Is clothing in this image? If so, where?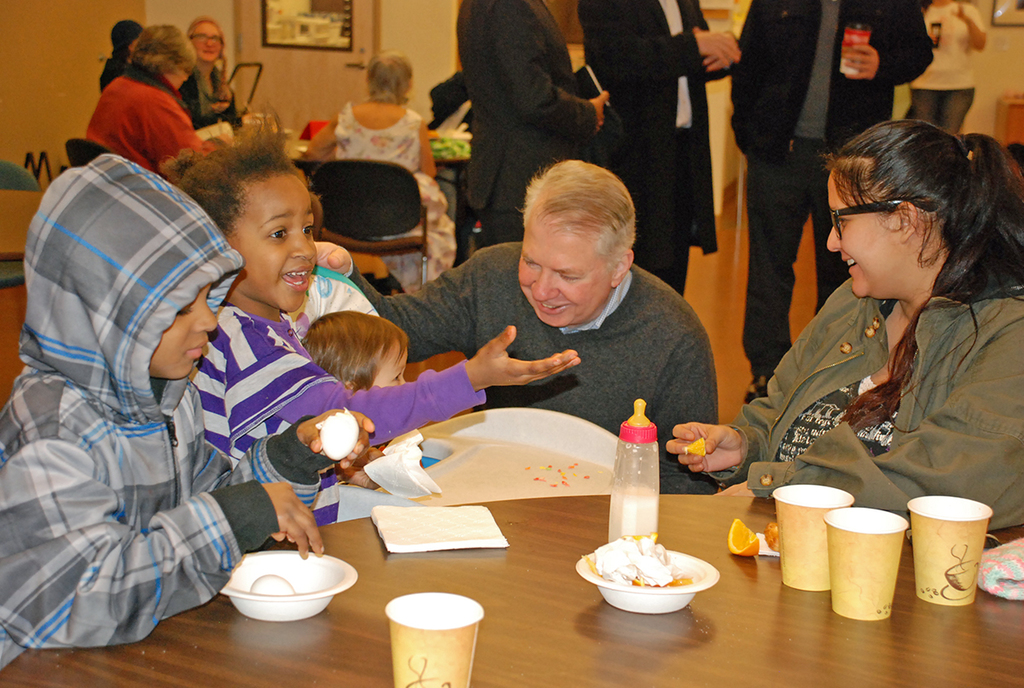
Yes, at rect(178, 61, 247, 136).
